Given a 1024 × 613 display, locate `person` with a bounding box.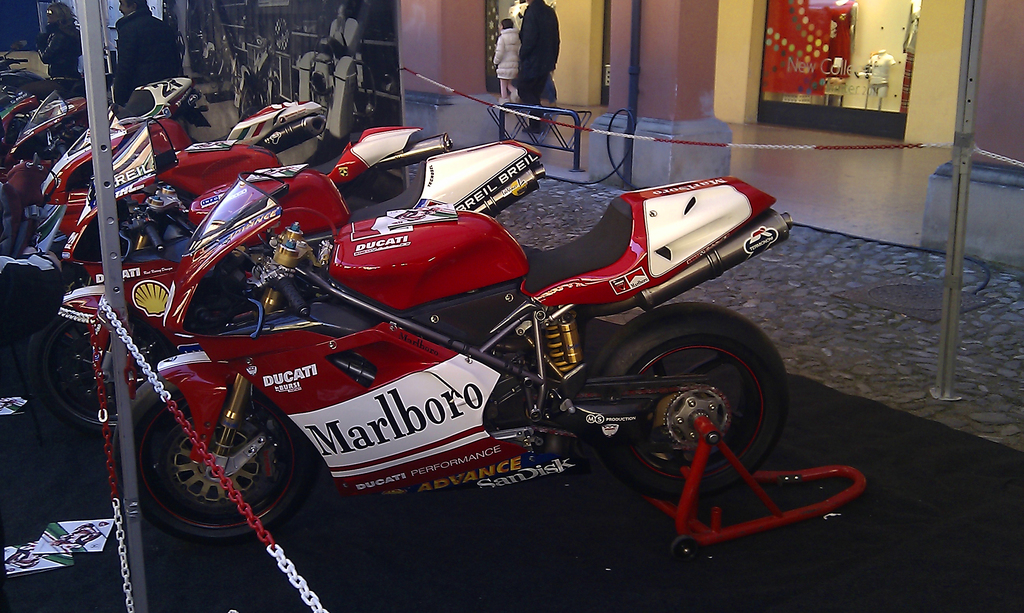
Located: bbox=[305, 4, 365, 86].
